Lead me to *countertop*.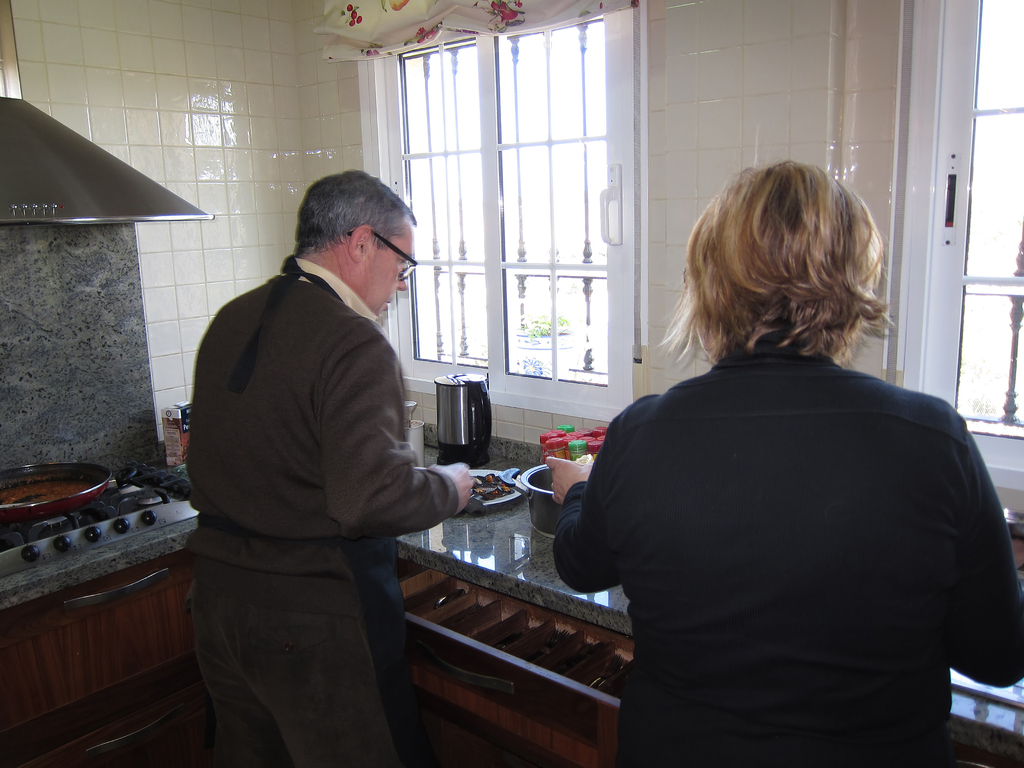
Lead to rect(0, 434, 1023, 767).
